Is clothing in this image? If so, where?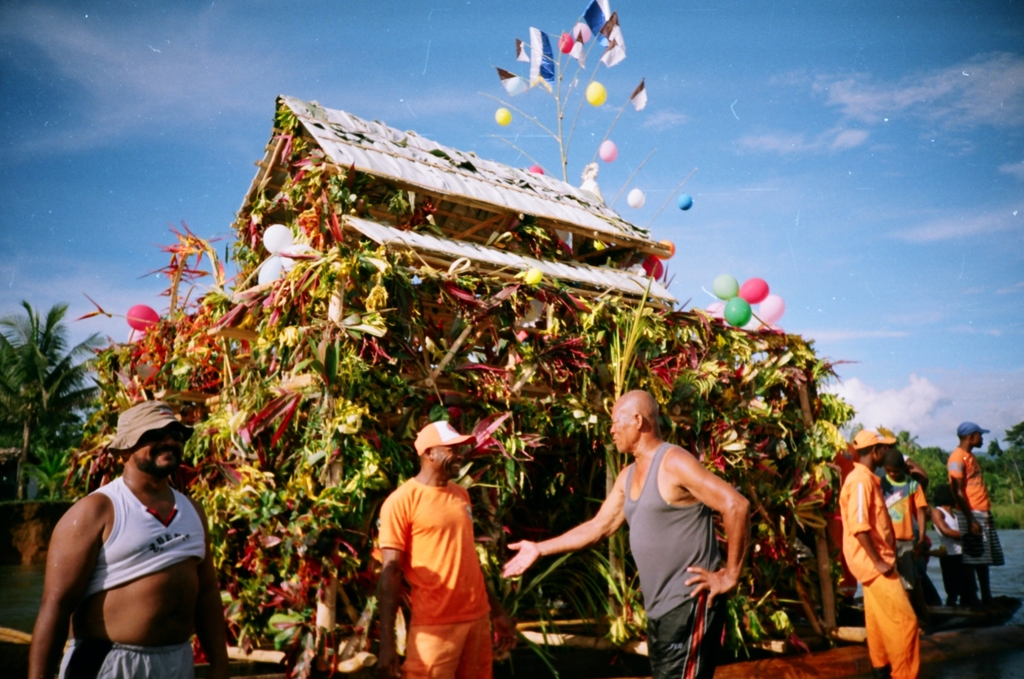
Yes, at bbox=(70, 475, 200, 601).
